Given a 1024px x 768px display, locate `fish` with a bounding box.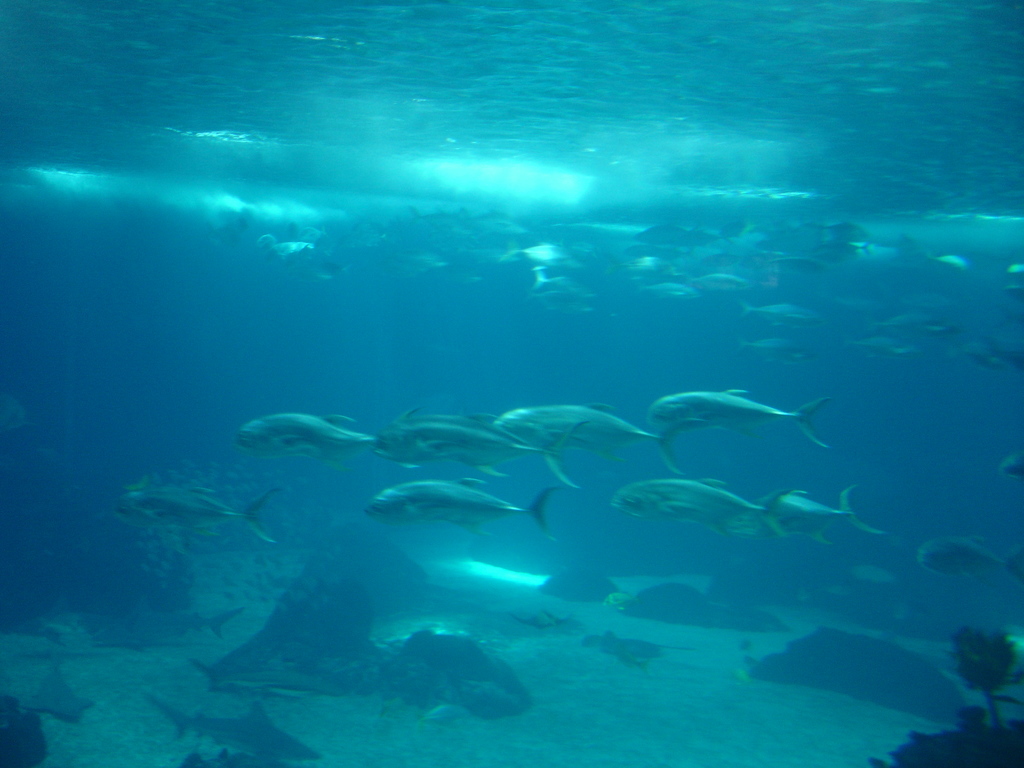
Located: <bbox>382, 407, 583, 486</bbox>.
